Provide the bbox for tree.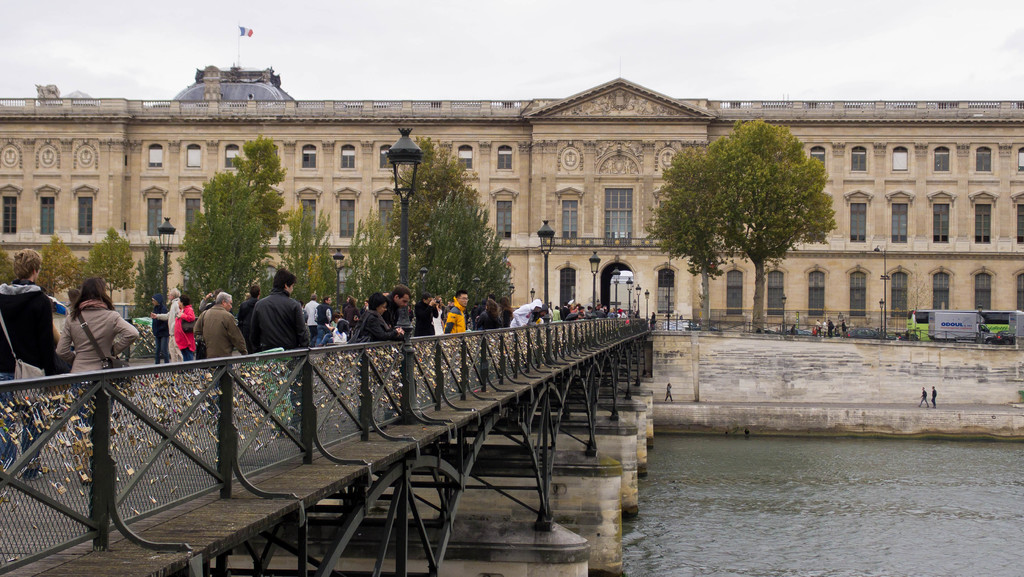
(x1=184, y1=141, x2=291, y2=329).
